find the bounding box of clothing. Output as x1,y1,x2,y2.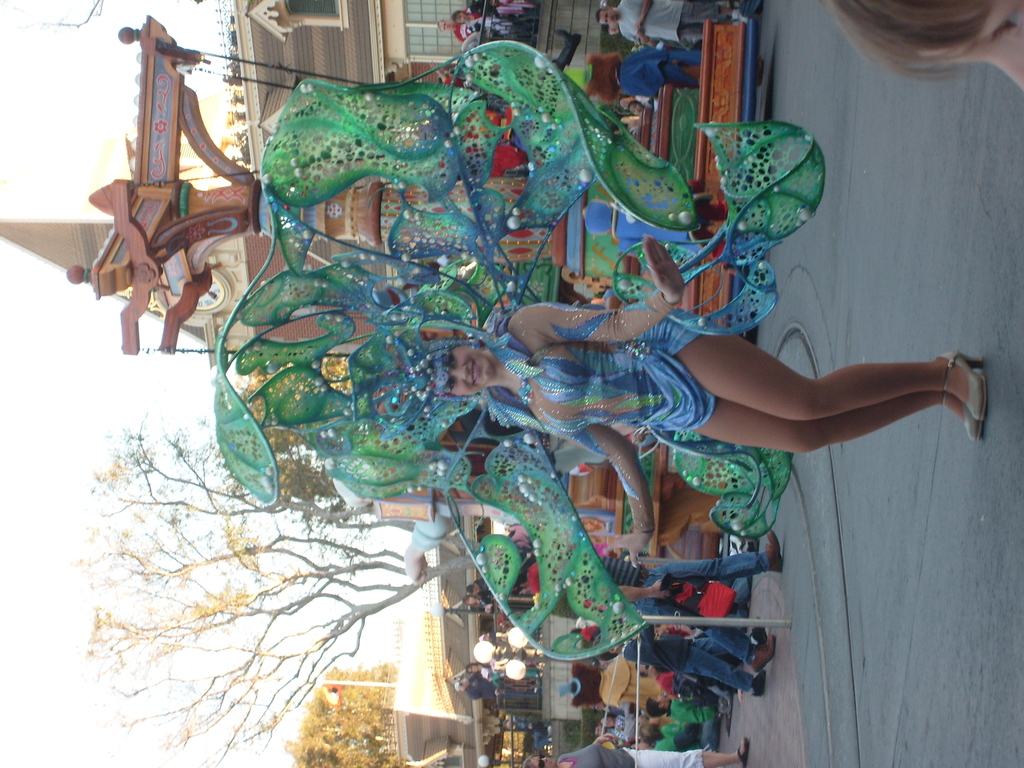
612,0,733,48.
